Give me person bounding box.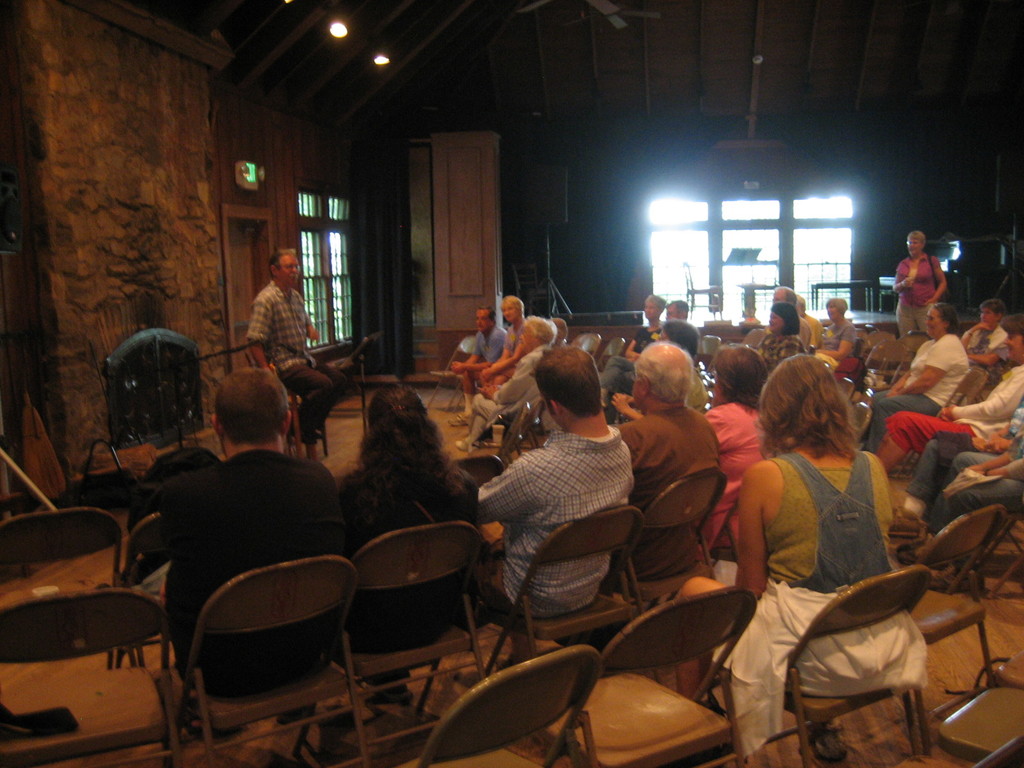
x1=467, y1=354, x2=632, y2=636.
